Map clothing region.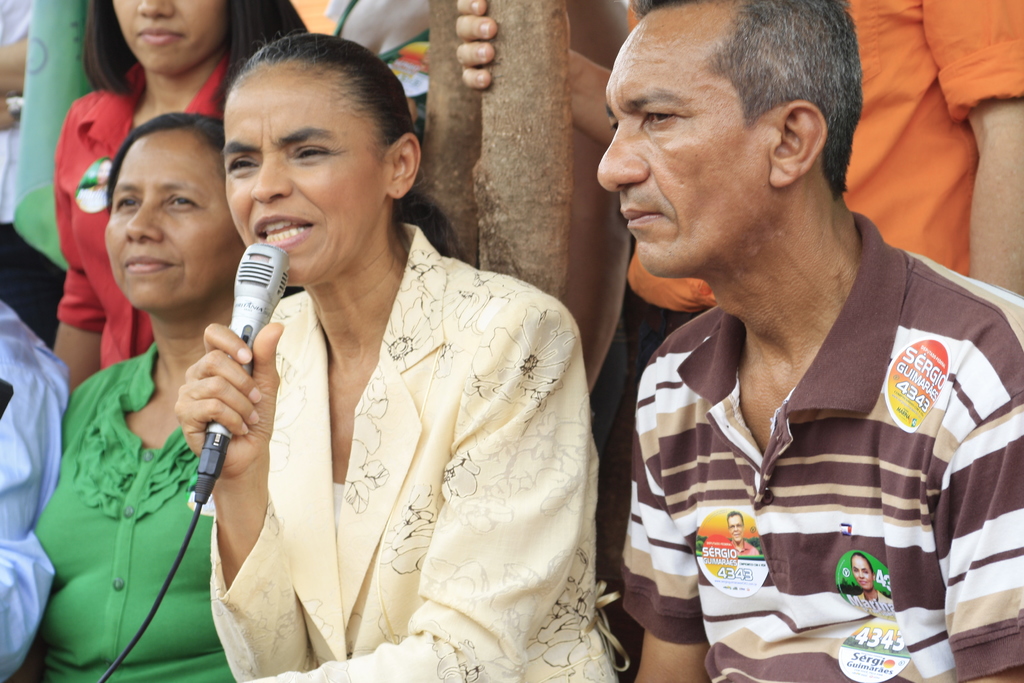
Mapped to [623, 206, 1023, 682].
